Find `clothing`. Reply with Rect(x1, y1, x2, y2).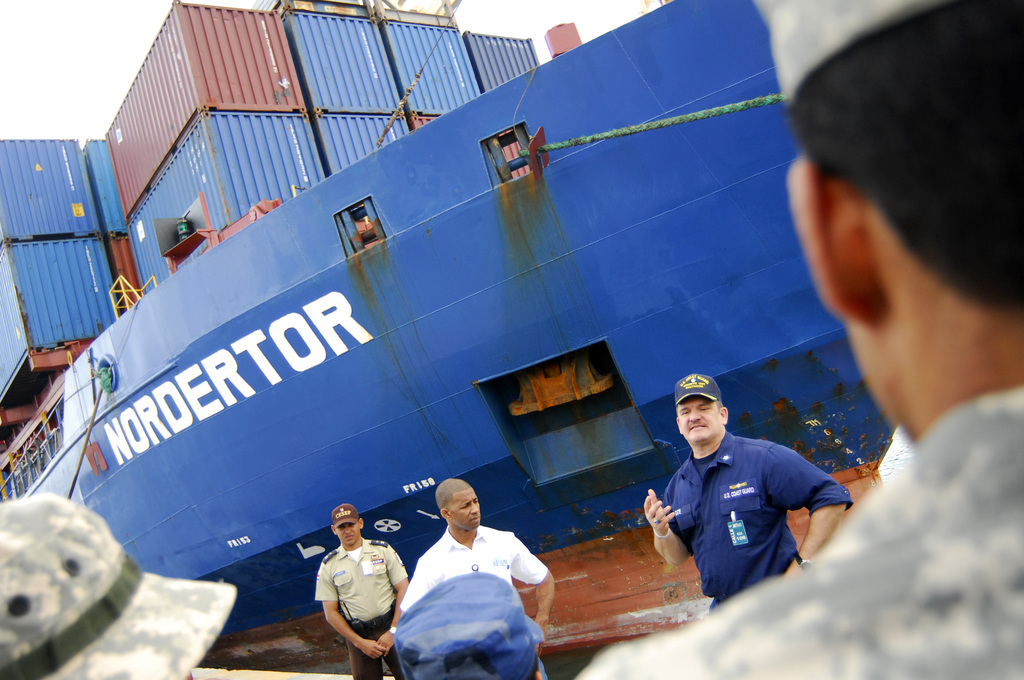
Rect(653, 409, 851, 601).
